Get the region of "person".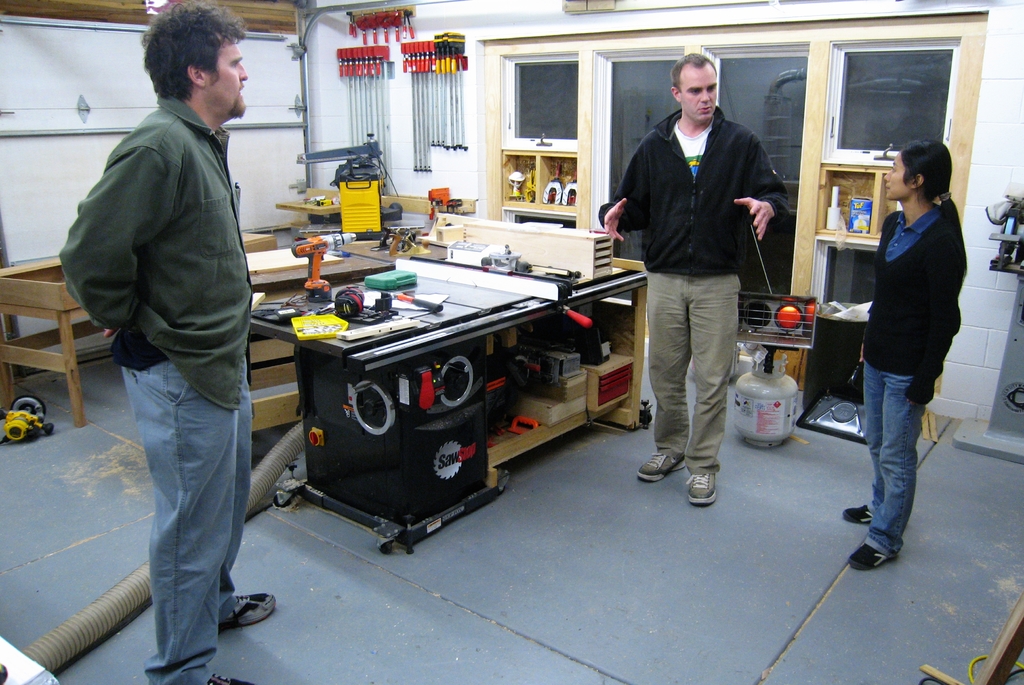
<region>598, 54, 790, 505</region>.
